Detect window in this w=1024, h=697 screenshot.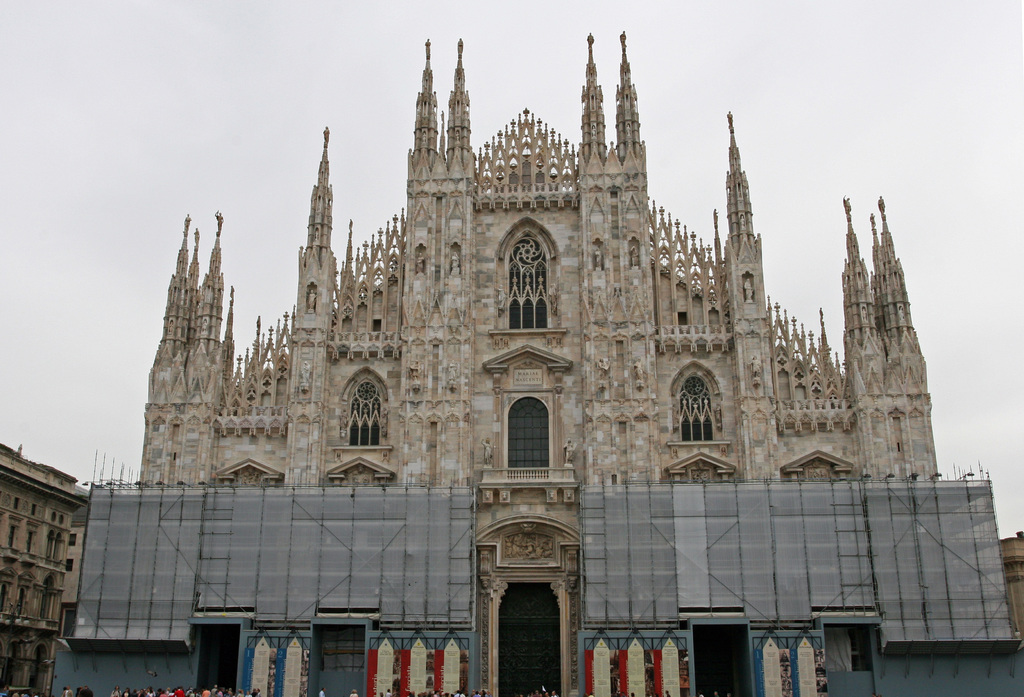
Detection: [505, 389, 554, 488].
